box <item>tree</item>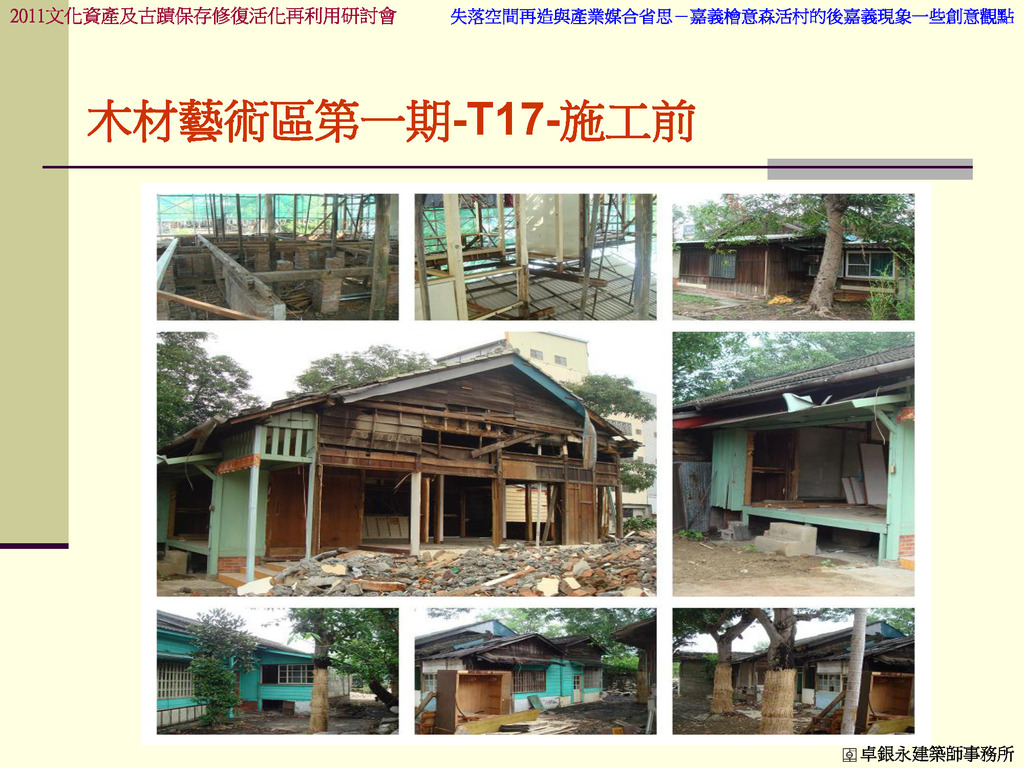
BBox(148, 330, 264, 451)
